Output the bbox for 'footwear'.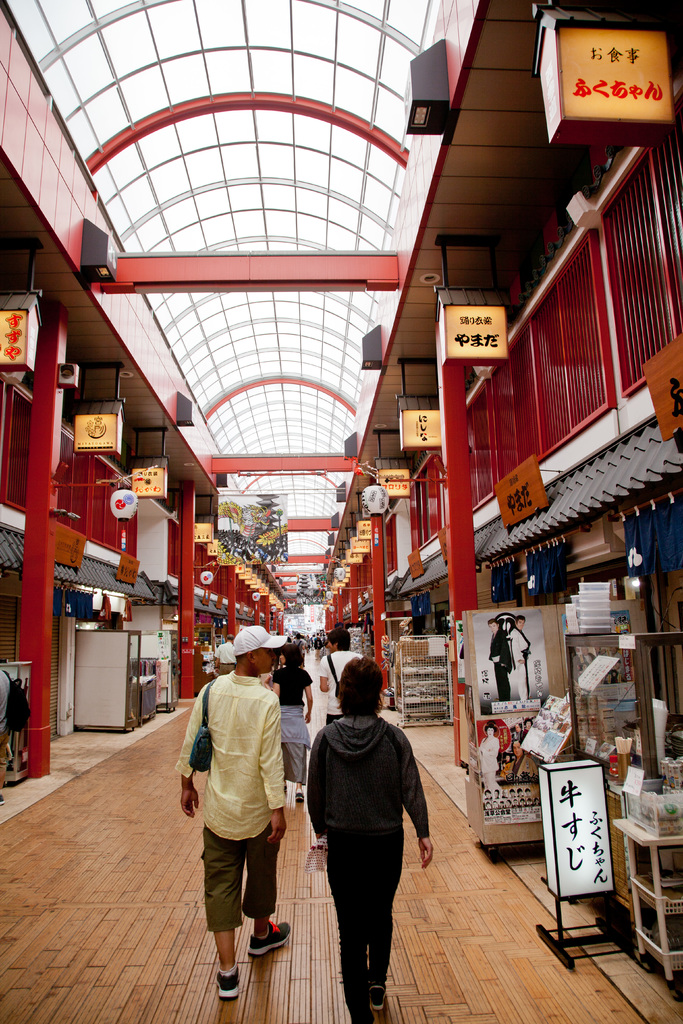
(365, 984, 386, 1017).
